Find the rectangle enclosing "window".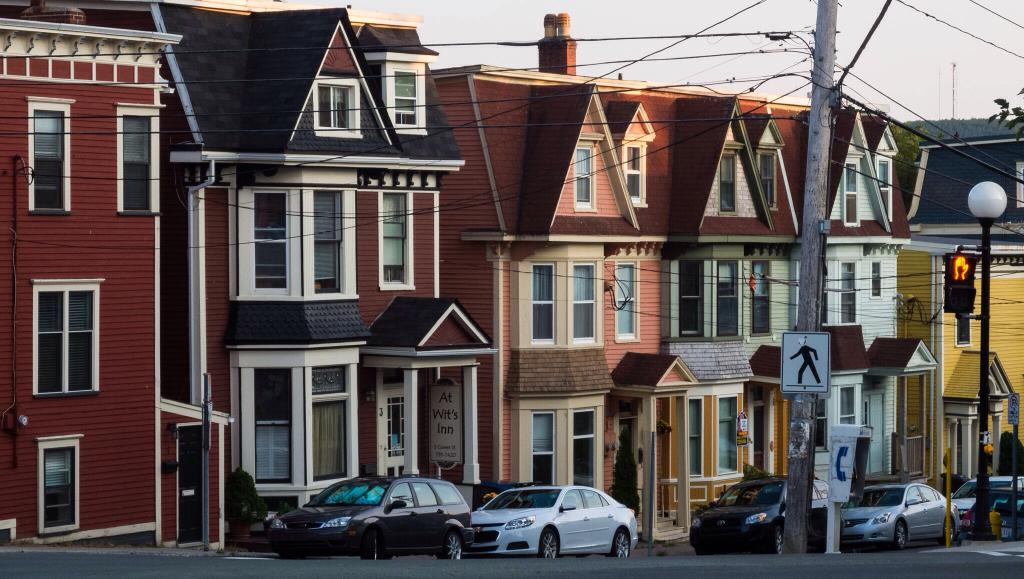
[381, 192, 416, 288].
